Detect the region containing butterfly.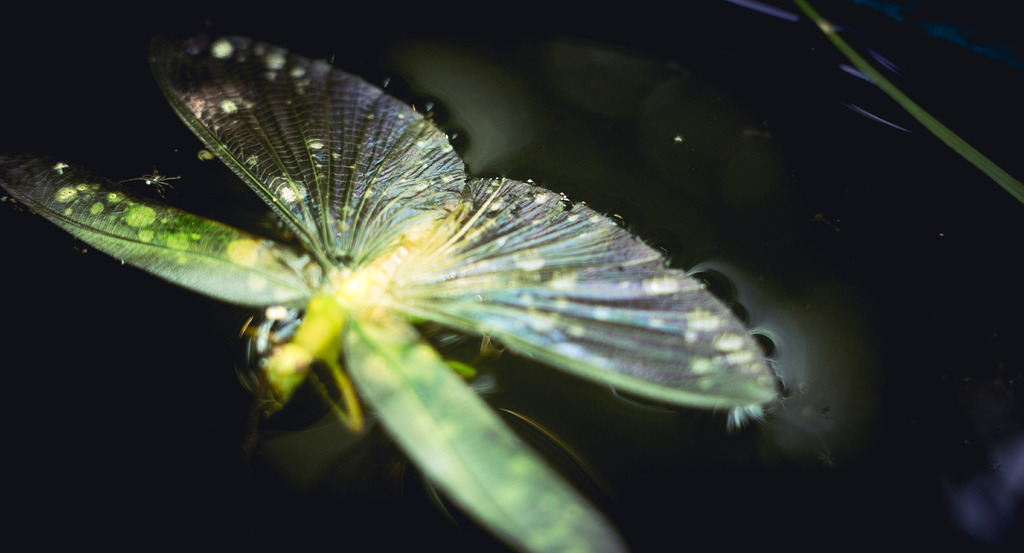
box(89, 44, 829, 520).
